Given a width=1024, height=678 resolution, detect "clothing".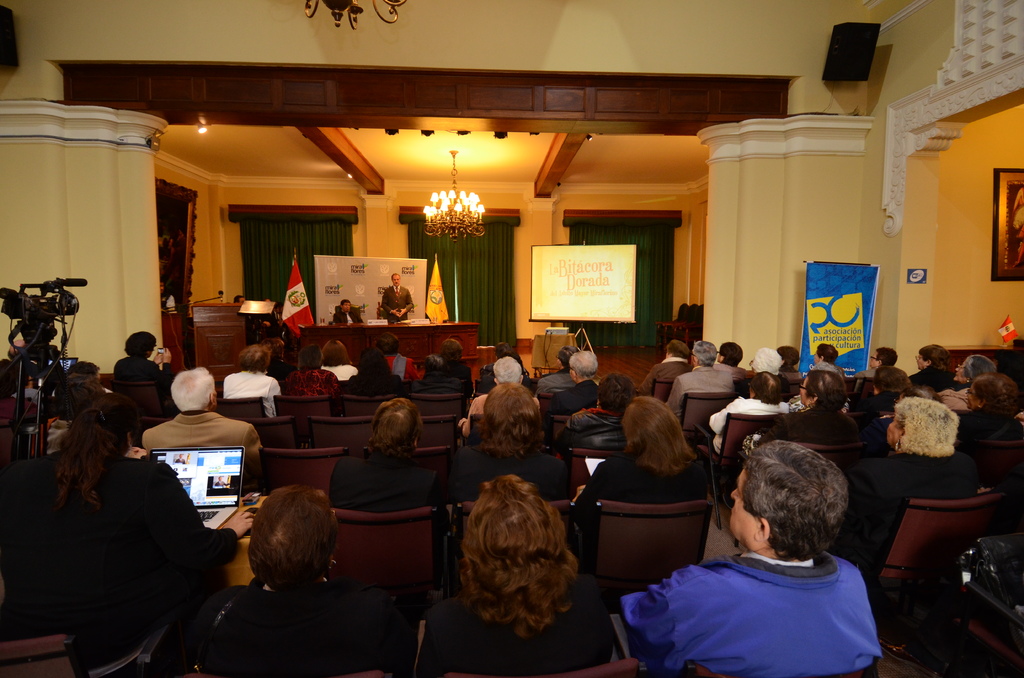
<box>431,442,576,540</box>.
